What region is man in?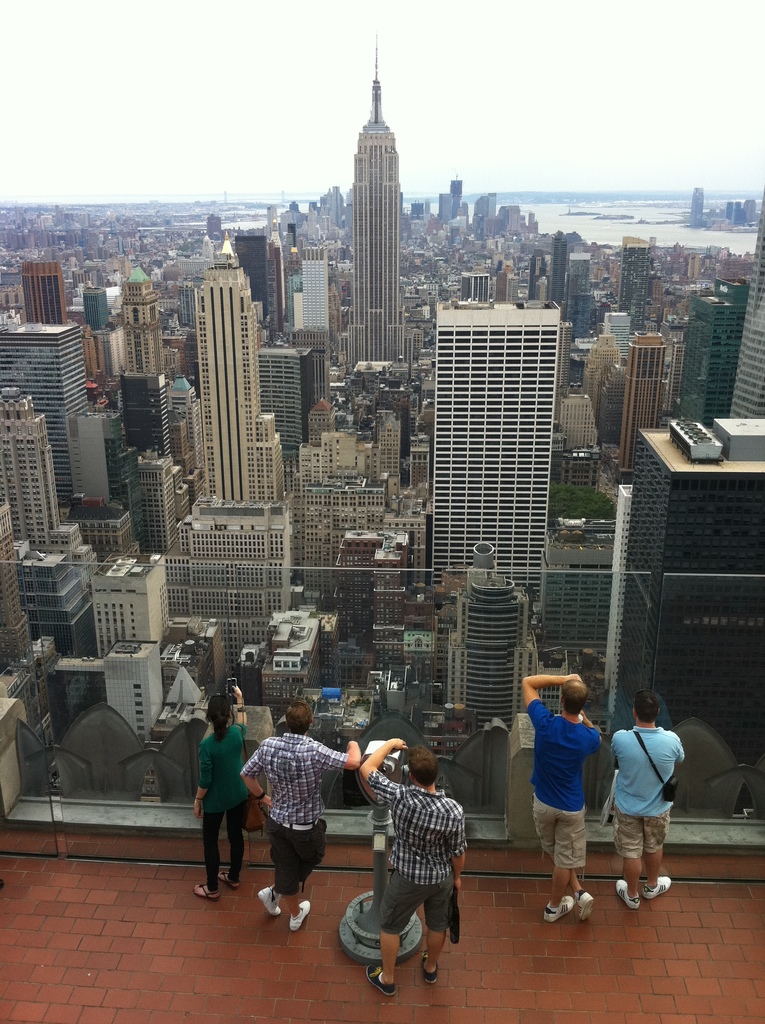
select_region(350, 730, 470, 1000).
